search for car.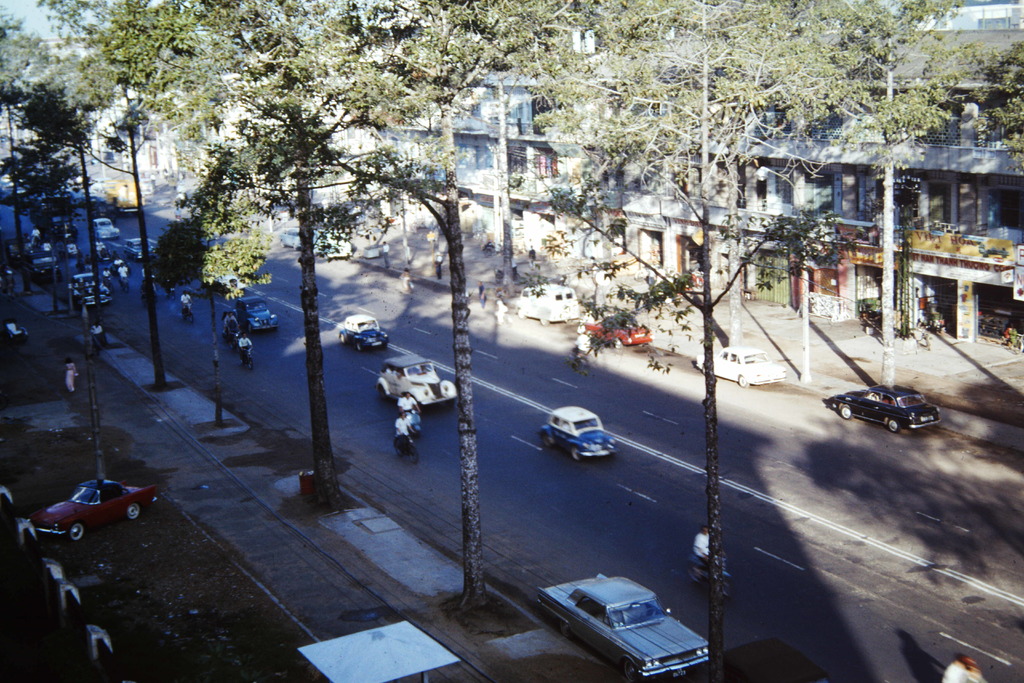
Found at (x1=341, y1=311, x2=391, y2=352).
